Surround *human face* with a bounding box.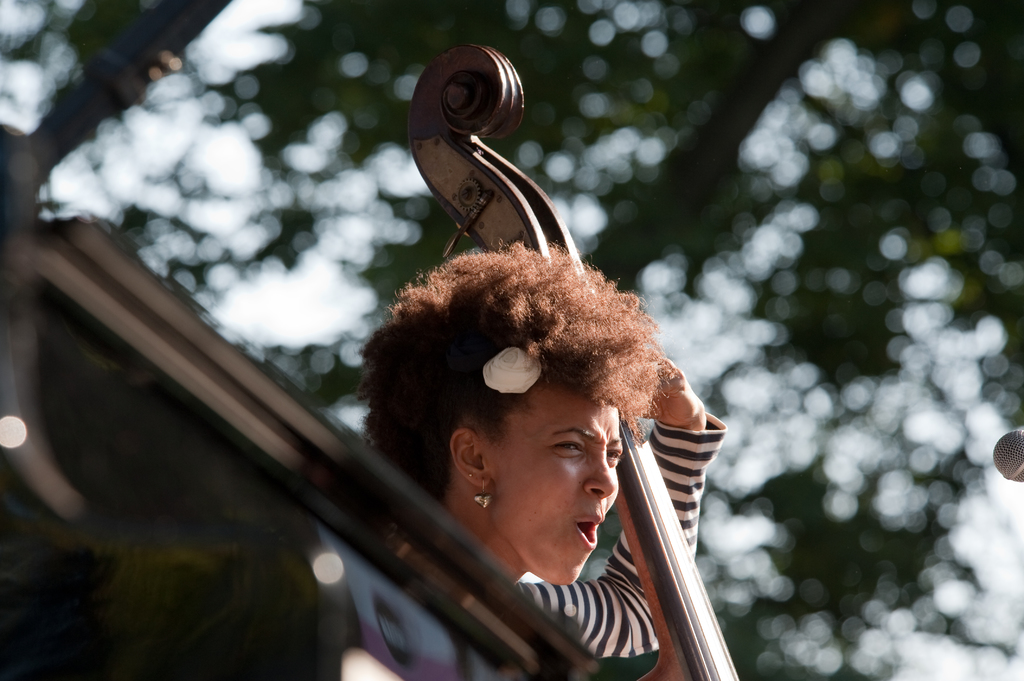
[475, 379, 622, 585].
